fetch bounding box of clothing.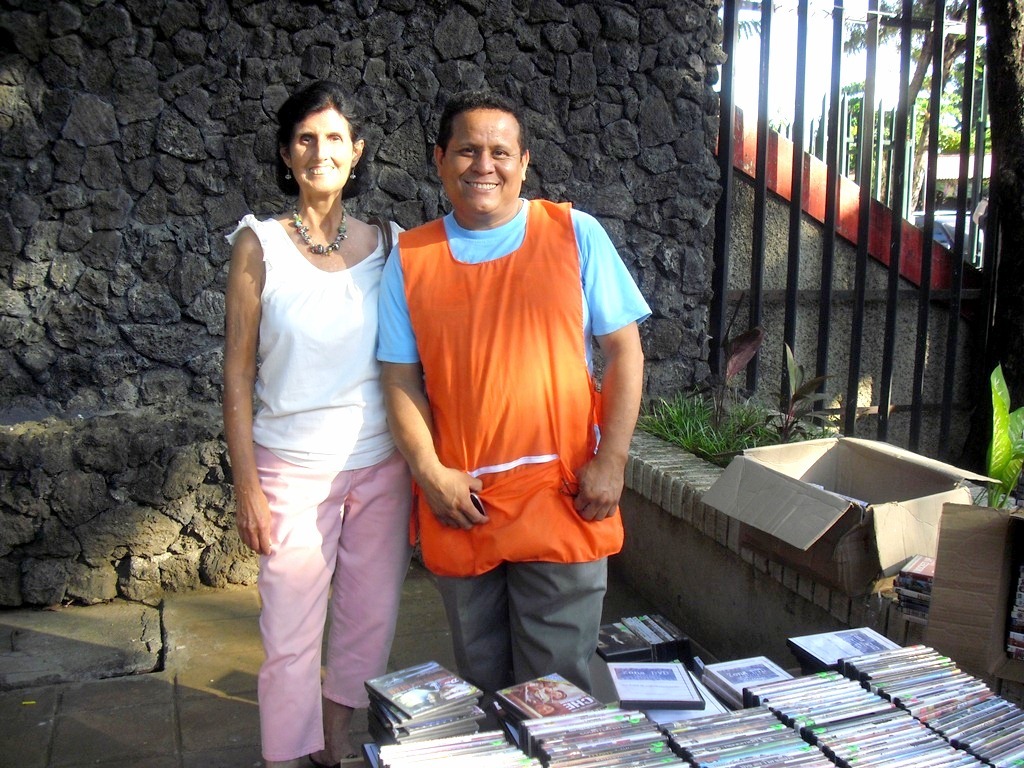
Bbox: <bbox>403, 174, 622, 668</bbox>.
